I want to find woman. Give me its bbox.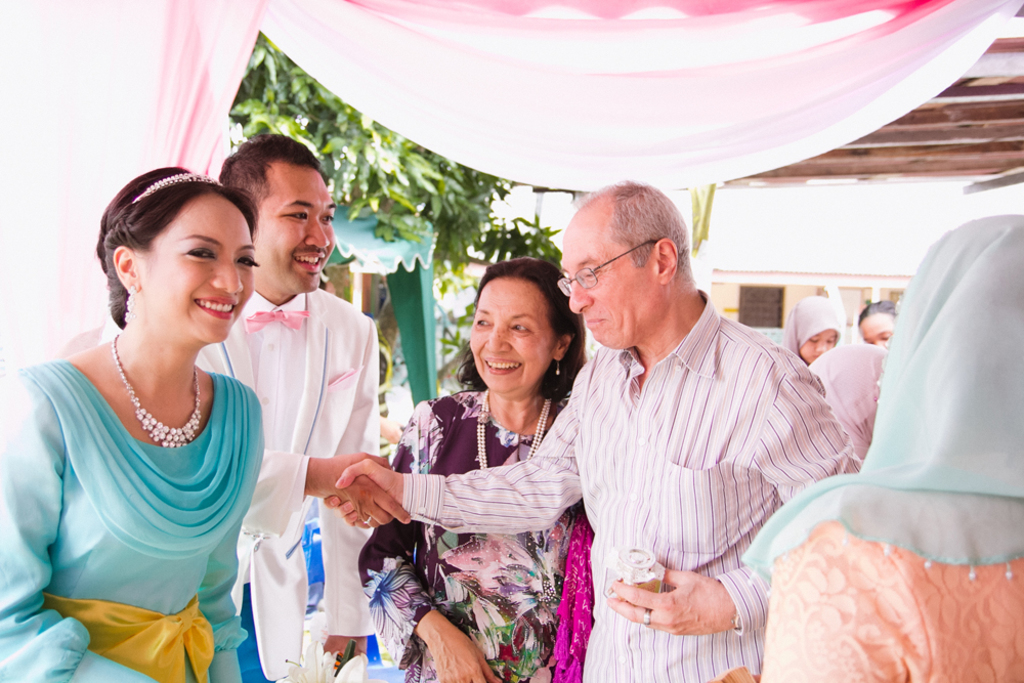
locate(0, 164, 268, 682).
